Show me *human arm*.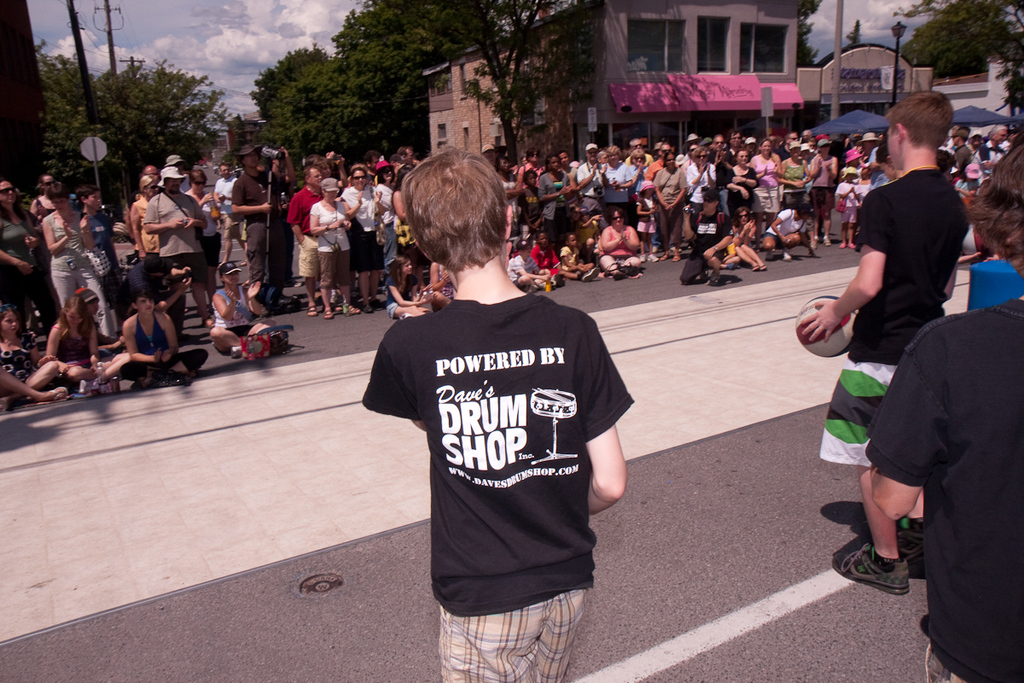
*human arm* is here: 123 320 166 362.
